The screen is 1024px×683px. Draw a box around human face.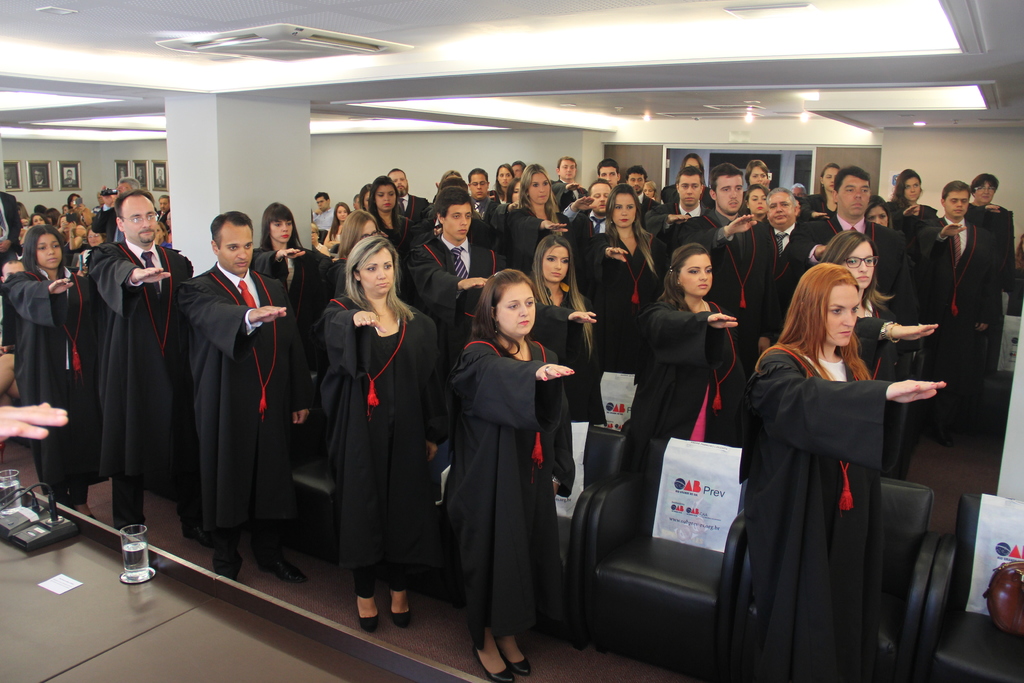
rect(362, 243, 393, 295).
